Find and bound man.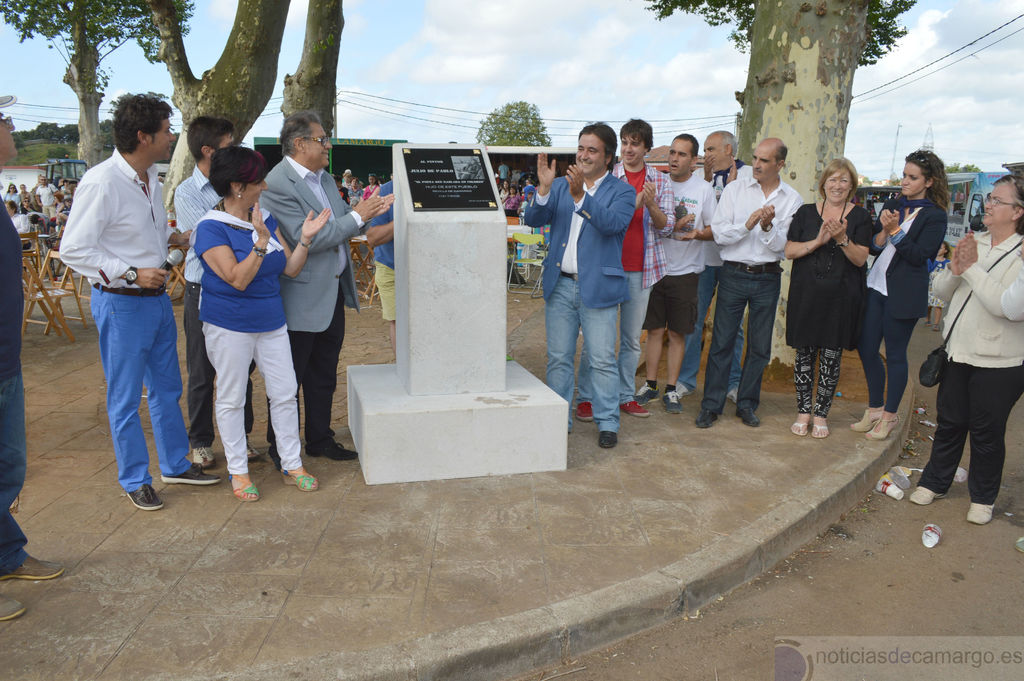
Bound: [572,116,674,420].
